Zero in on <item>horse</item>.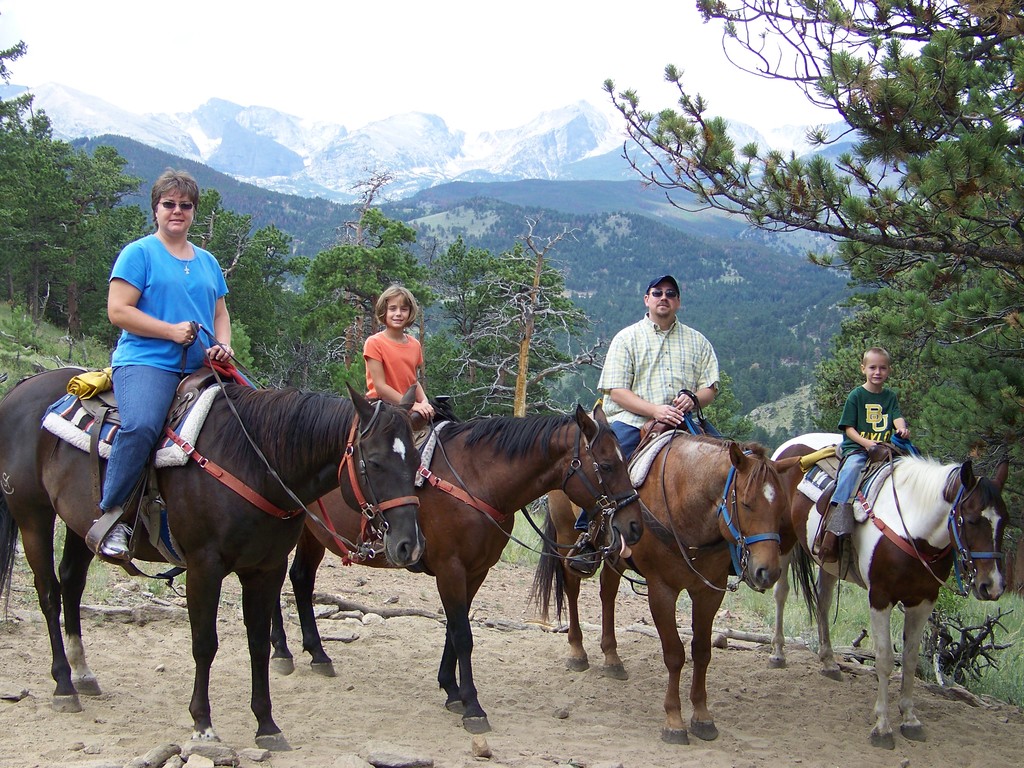
Zeroed in: select_region(0, 364, 426, 753).
